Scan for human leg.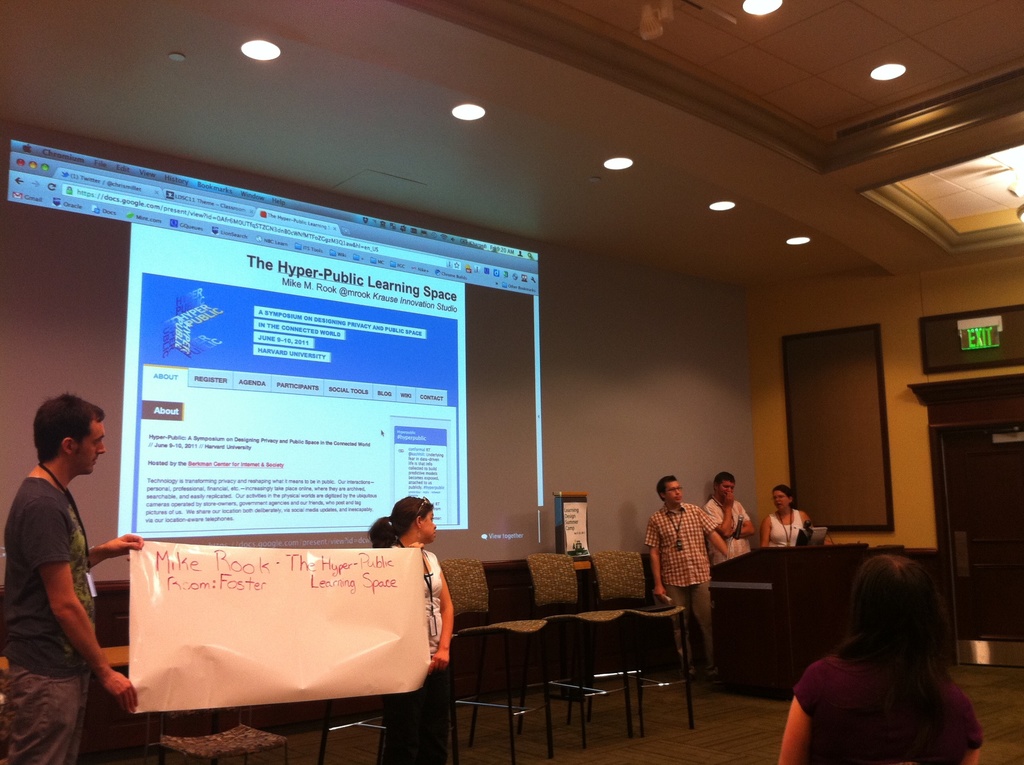
Scan result: crop(3, 667, 83, 764).
